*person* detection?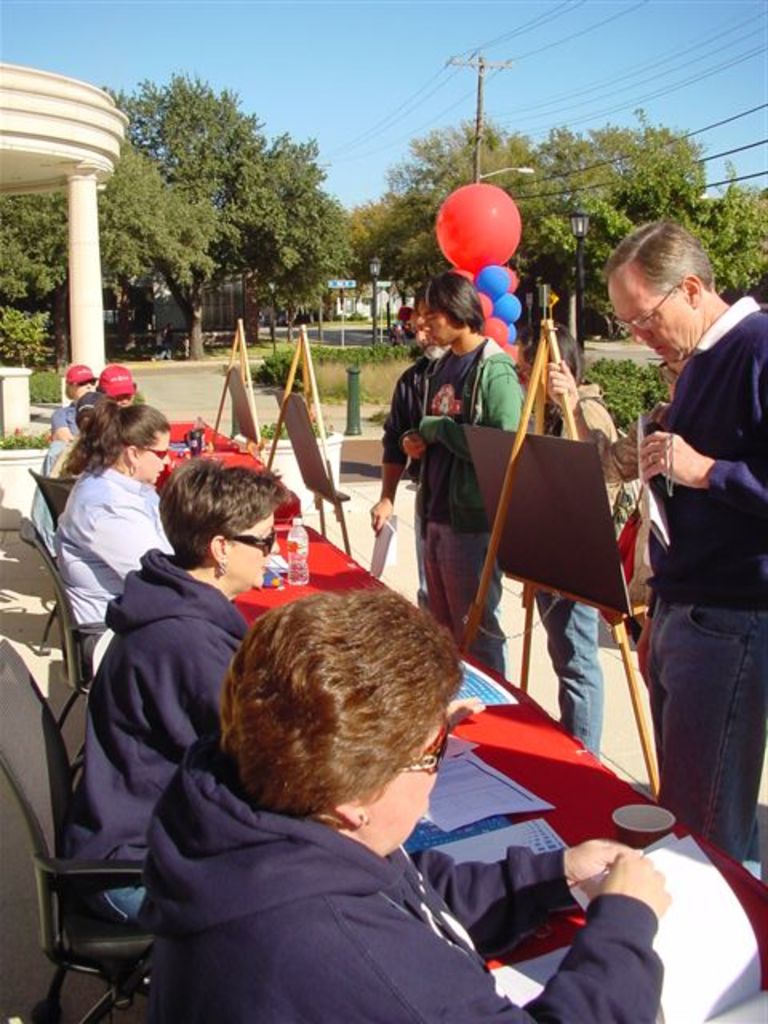
[64,456,286,936]
